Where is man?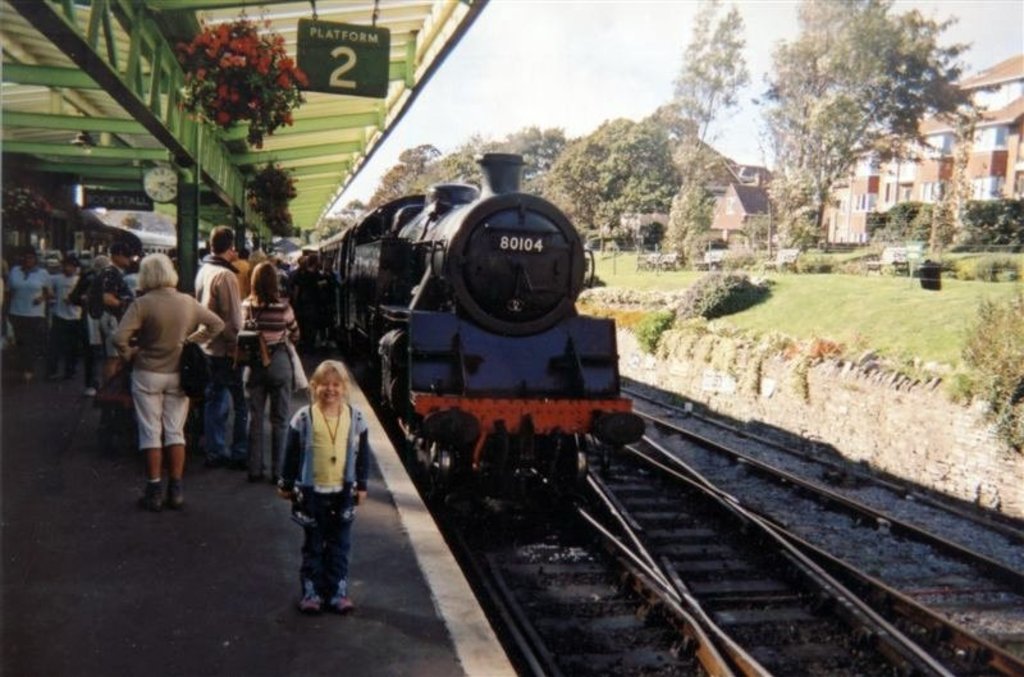
select_region(93, 246, 138, 408).
